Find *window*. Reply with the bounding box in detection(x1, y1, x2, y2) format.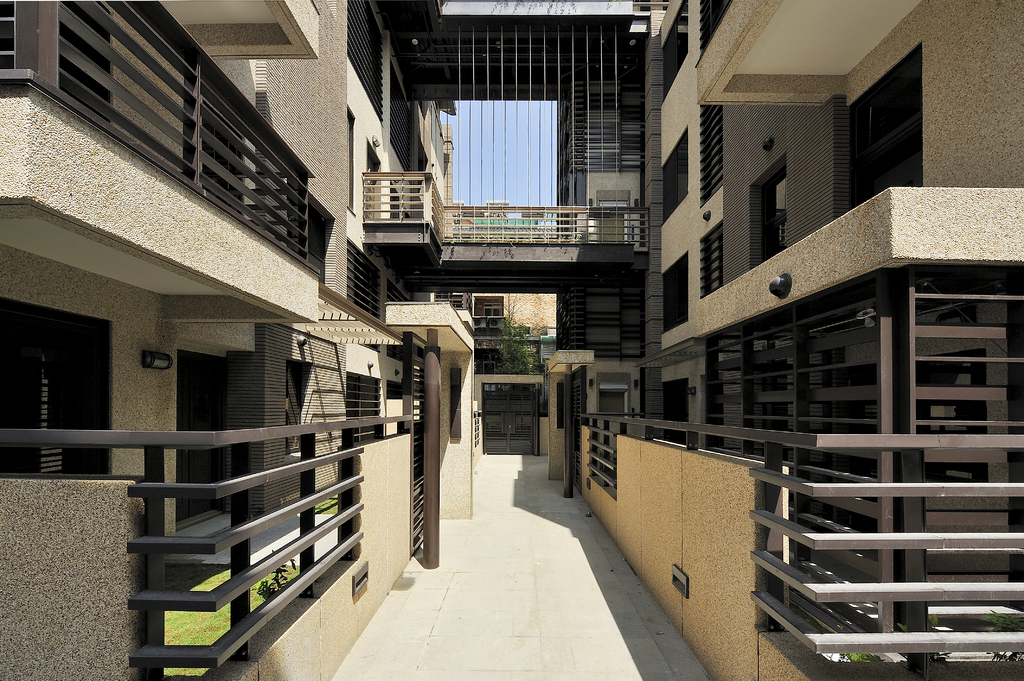
detection(657, 127, 688, 223).
